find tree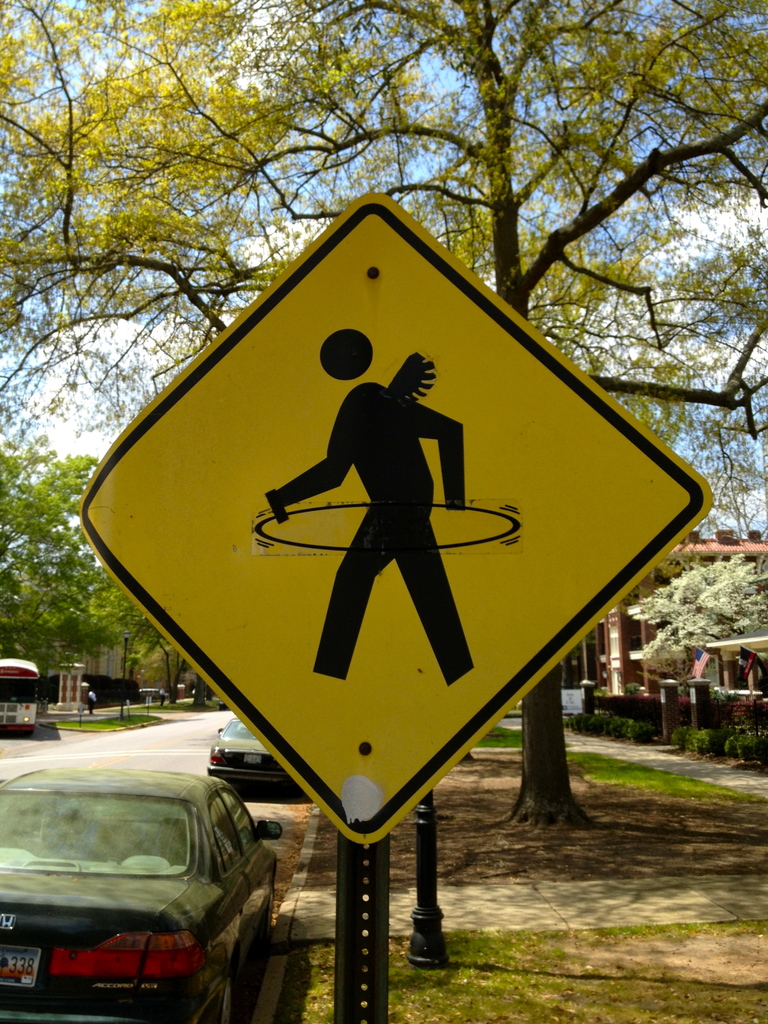
rect(0, 449, 133, 724)
